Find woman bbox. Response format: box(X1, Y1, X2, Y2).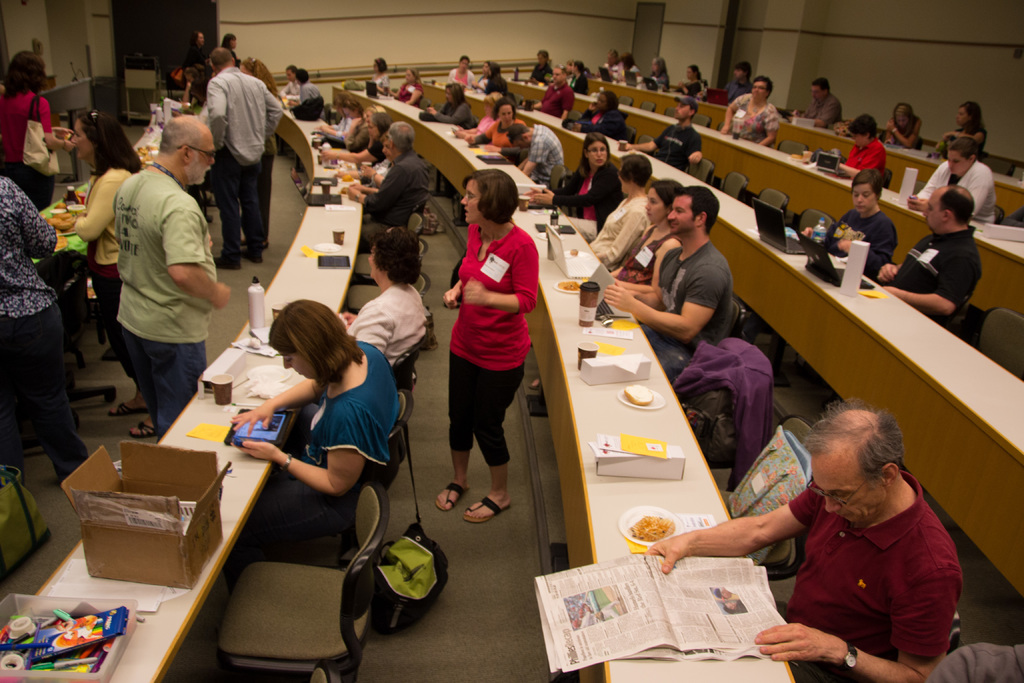
box(720, 77, 776, 147).
